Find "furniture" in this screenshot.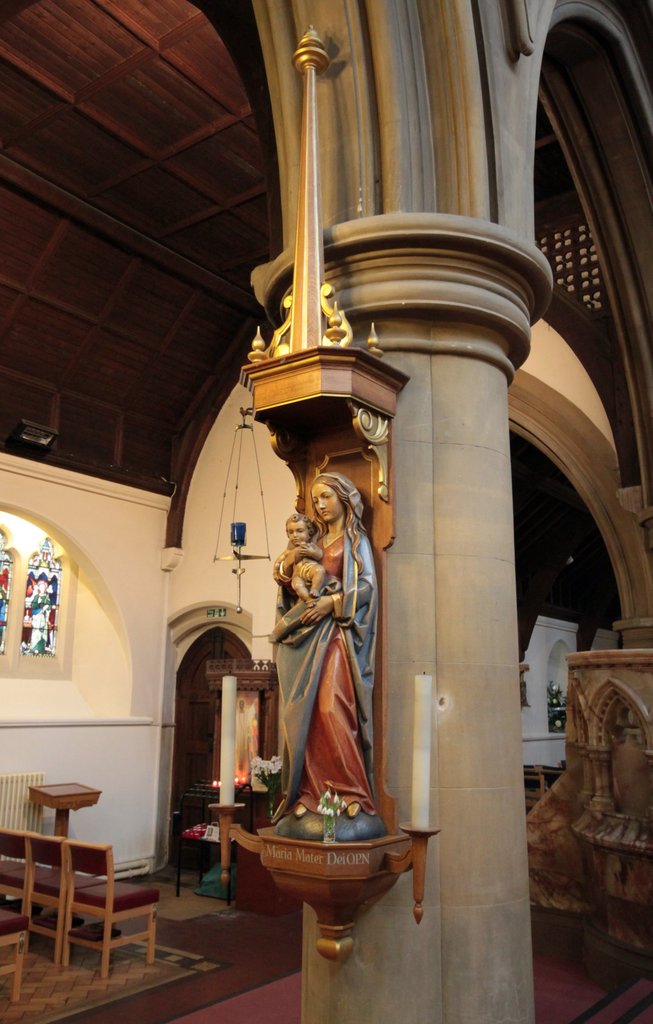
The bounding box for "furniture" is (22, 833, 62, 959).
